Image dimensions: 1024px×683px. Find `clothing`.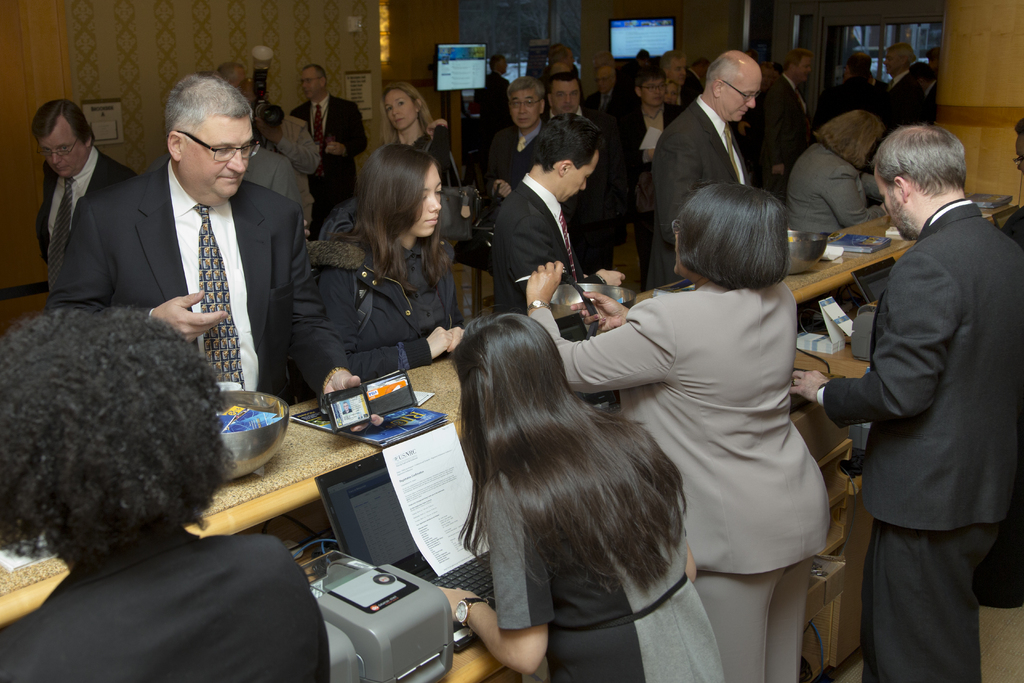
761:73:810:190.
